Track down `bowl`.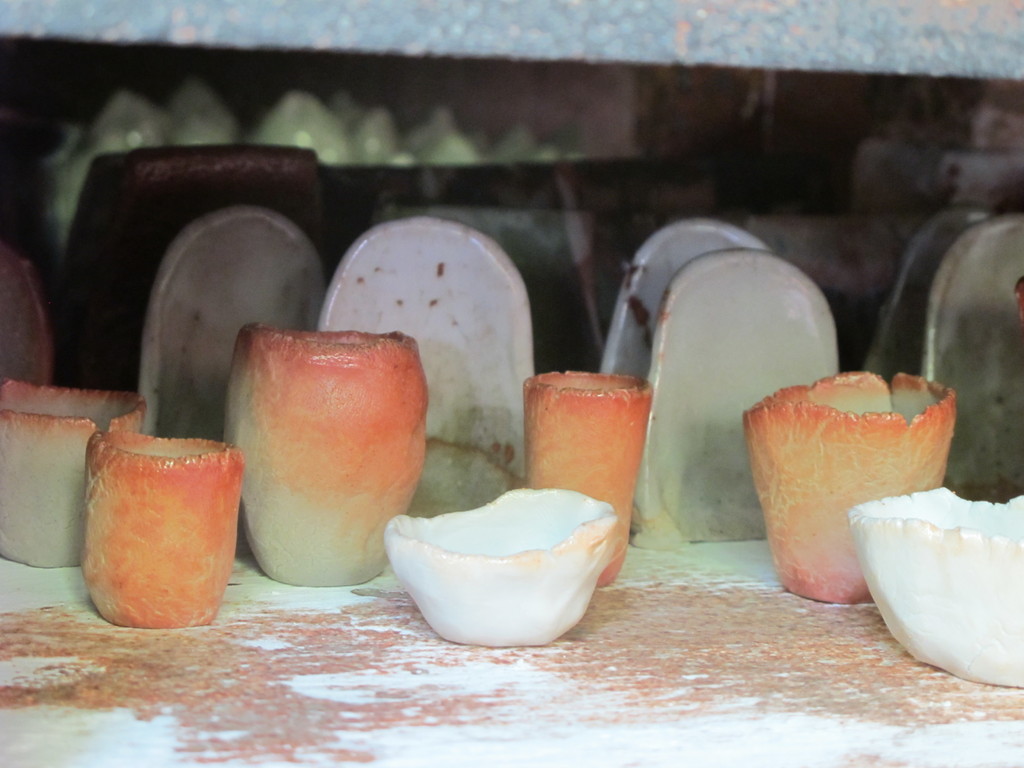
Tracked to bbox=[370, 496, 643, 641].
